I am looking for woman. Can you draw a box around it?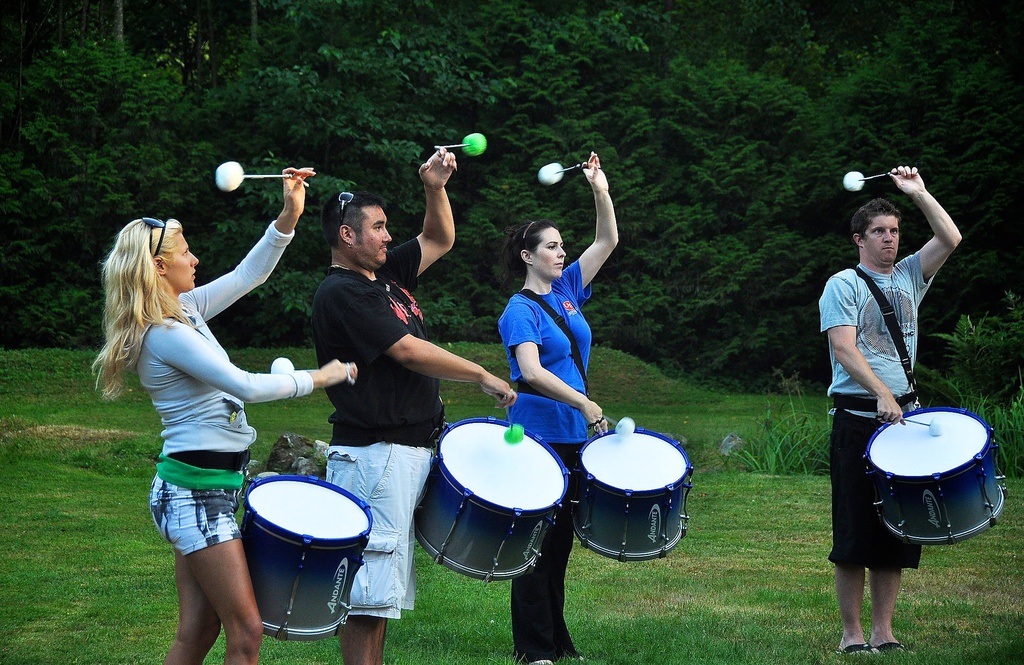
Sure, the bounding box is Rect(106, 163, 356, 664).
